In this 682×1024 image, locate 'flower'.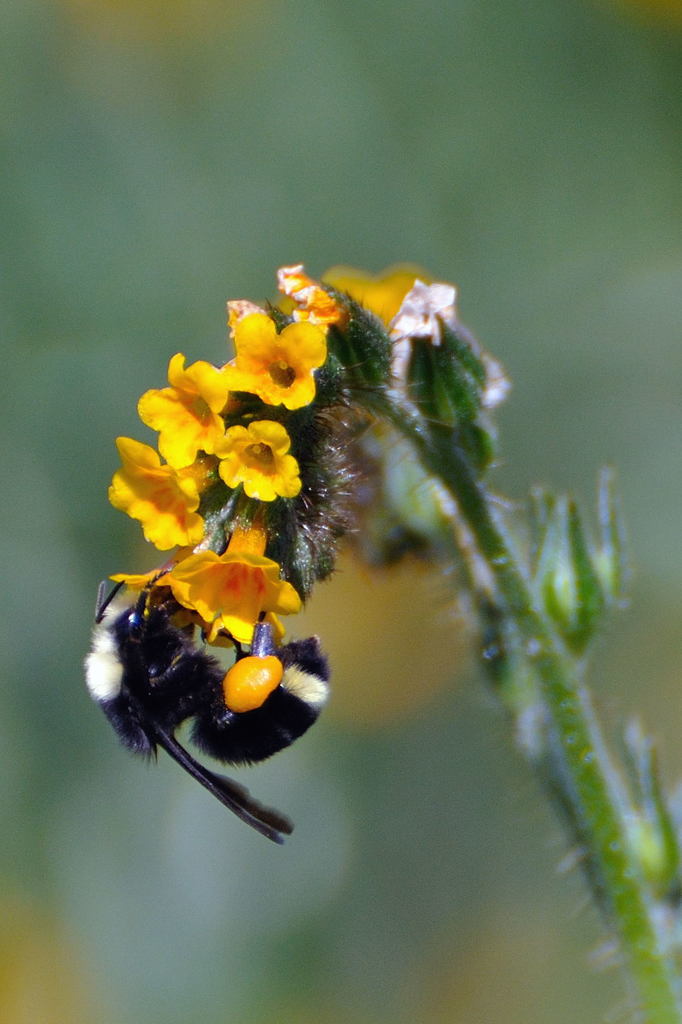
Bounding box: l=195, t=408, r=306, b=502.
